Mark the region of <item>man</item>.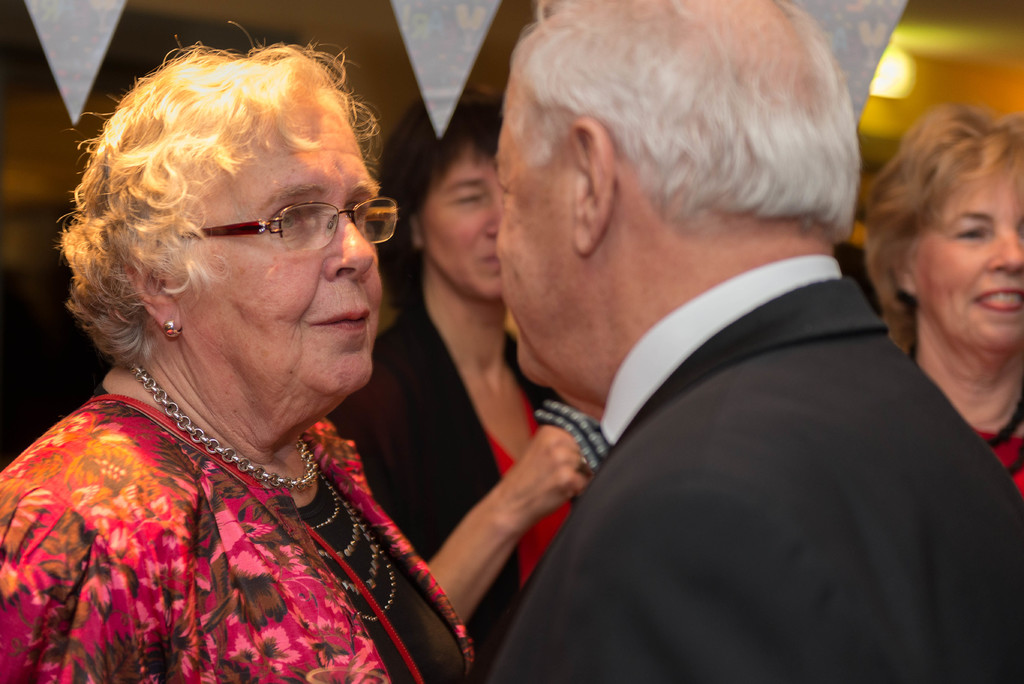
Region: <region>374, 13, 1002, 676</region>.
